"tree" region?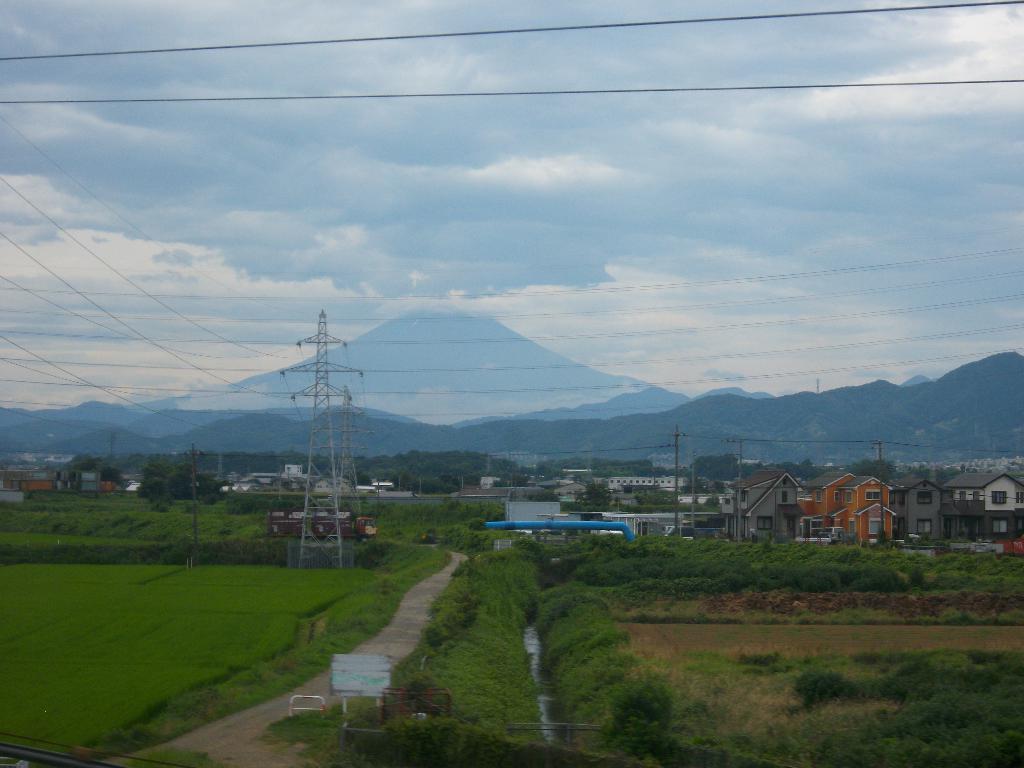
144, 477, 166, 502
